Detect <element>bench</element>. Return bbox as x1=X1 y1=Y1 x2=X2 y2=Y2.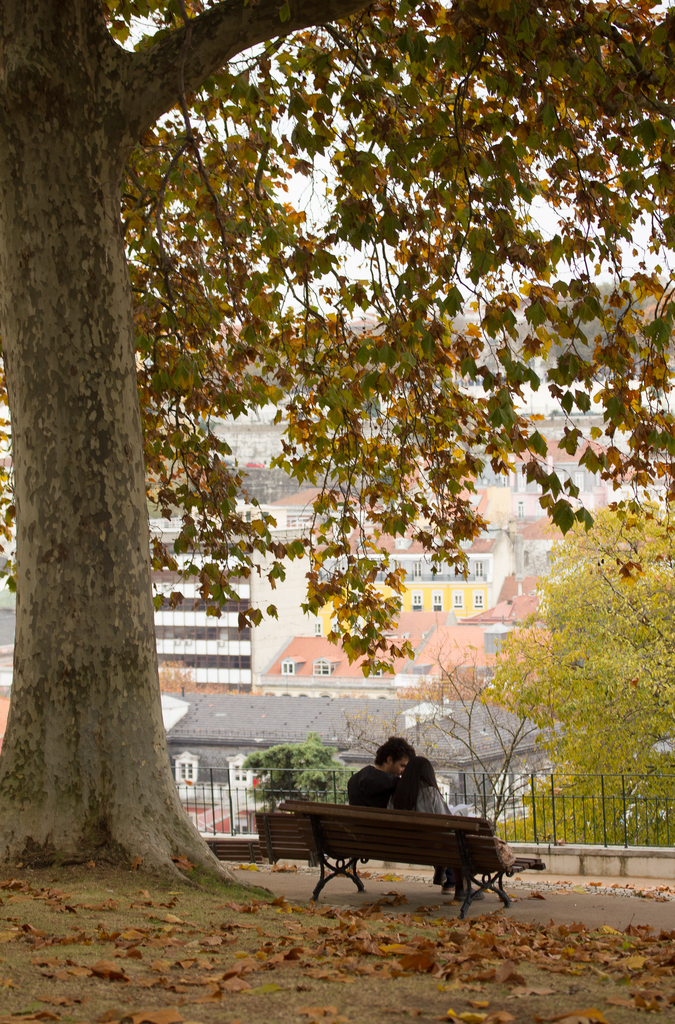
x1=279 y1=799 x2=546 y2=920.
